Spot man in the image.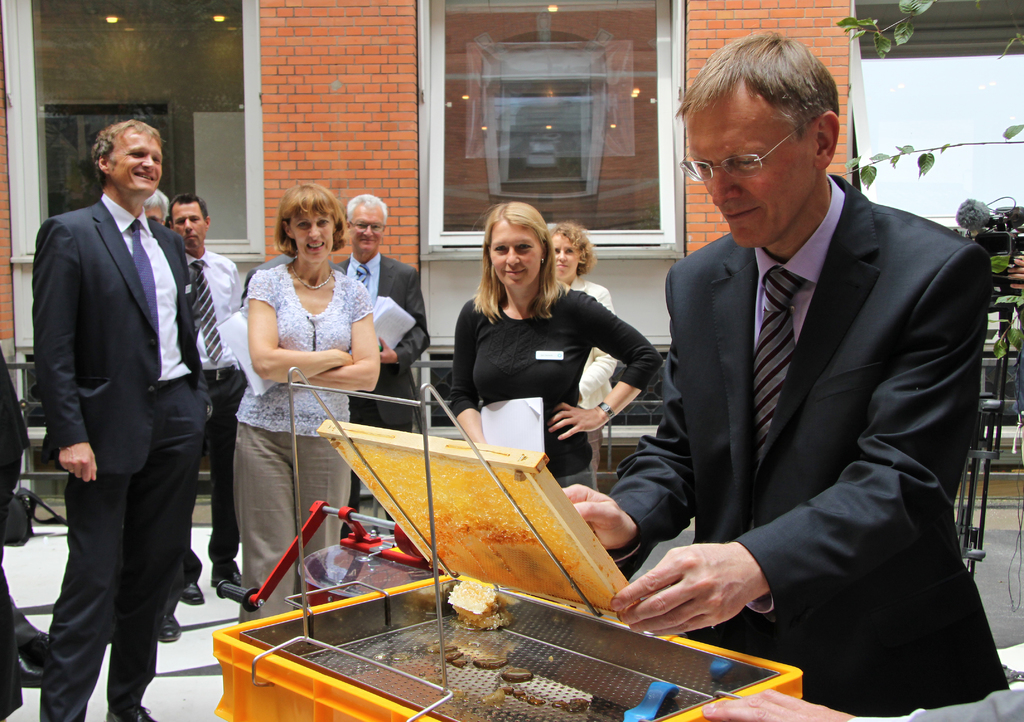
man found at locate(705, 687, 1023, 721).
